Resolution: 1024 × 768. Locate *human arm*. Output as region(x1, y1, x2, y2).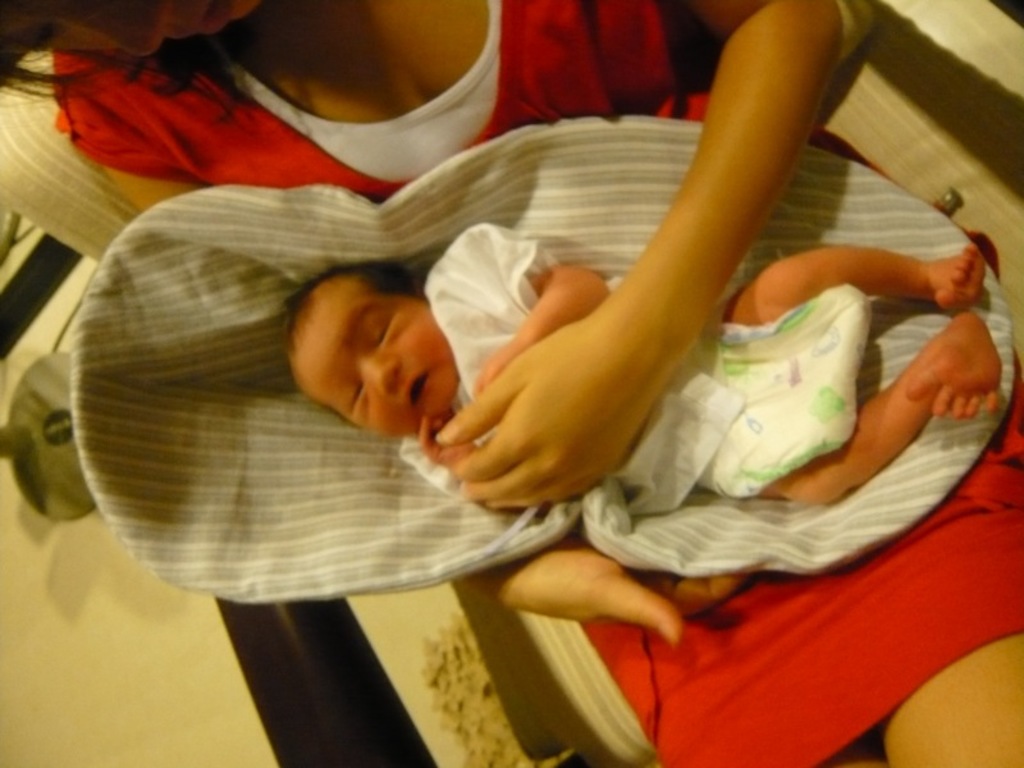
region(425, 0, 856, 522).
